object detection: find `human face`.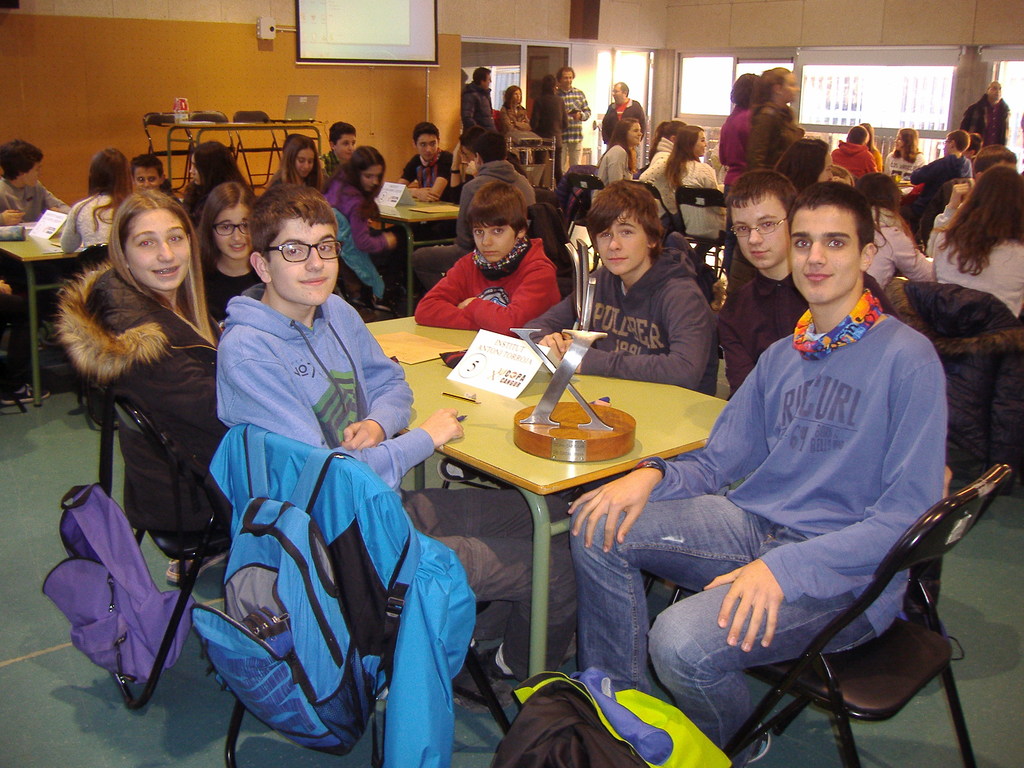
296, 147, 315, 176.
